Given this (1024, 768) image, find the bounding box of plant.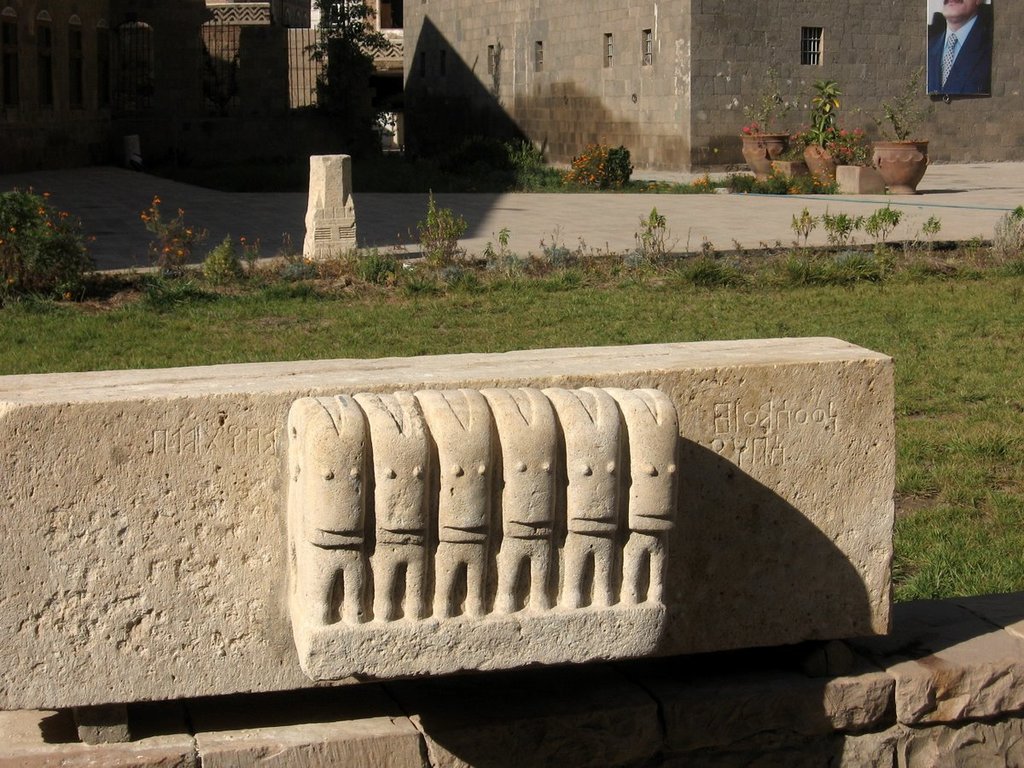
x1=496, y1=130, x2=563, y2=201.
